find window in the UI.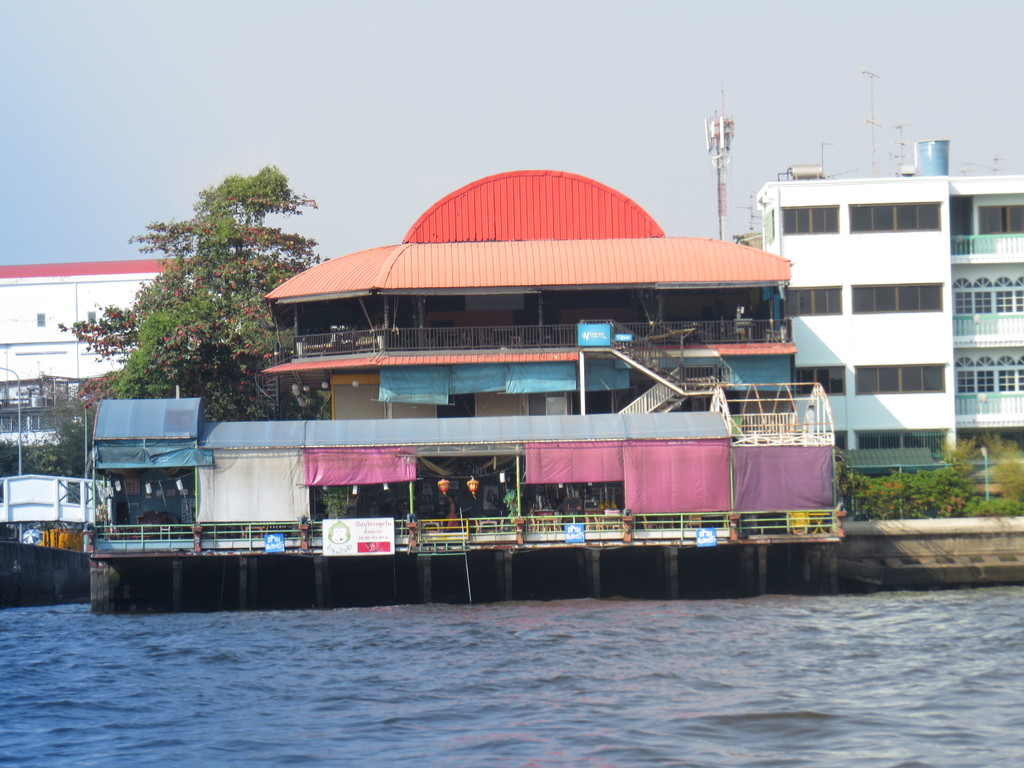
UI element at detection(778, 209, 840, 234).
